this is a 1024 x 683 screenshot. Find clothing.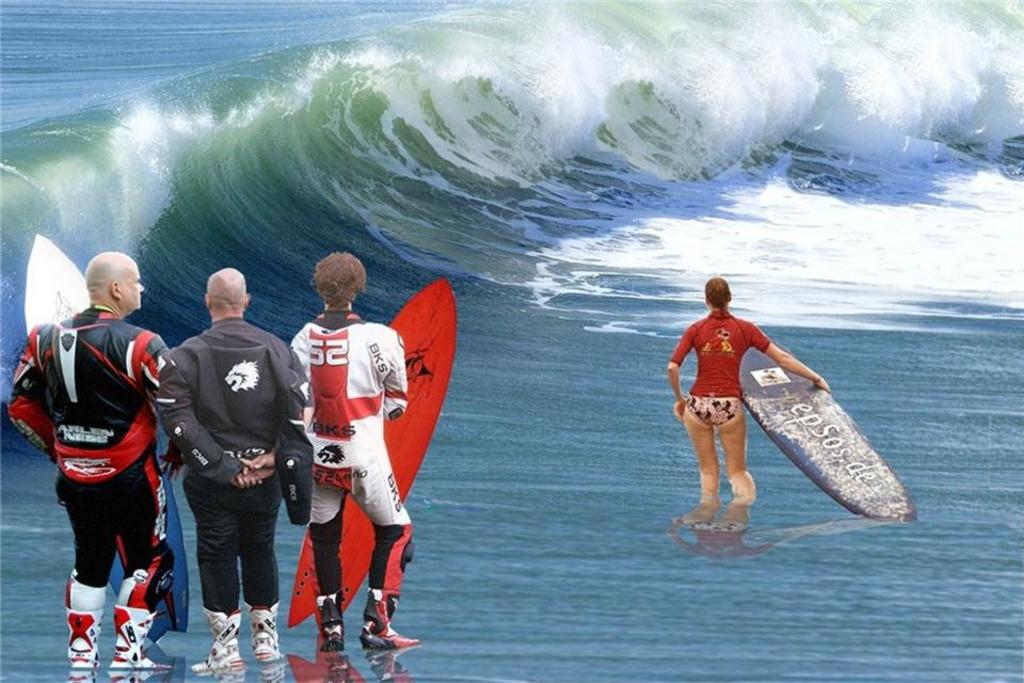
Bounding box: box=[672, 309, 771, 427].
